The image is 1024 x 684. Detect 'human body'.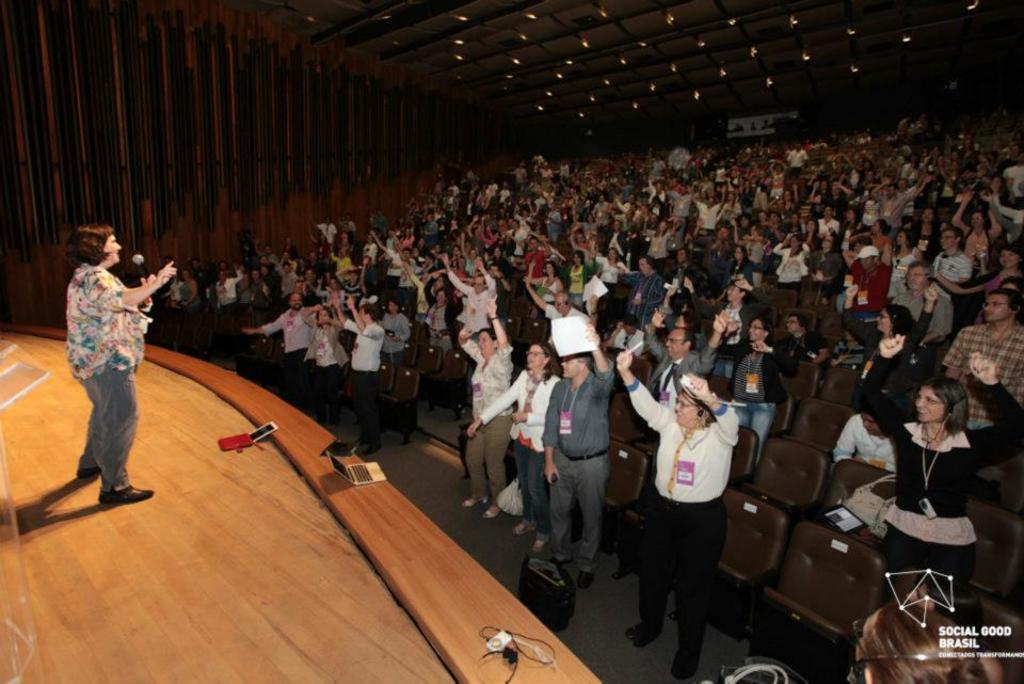
Detection: rect(944, 242, 1018, 298).
